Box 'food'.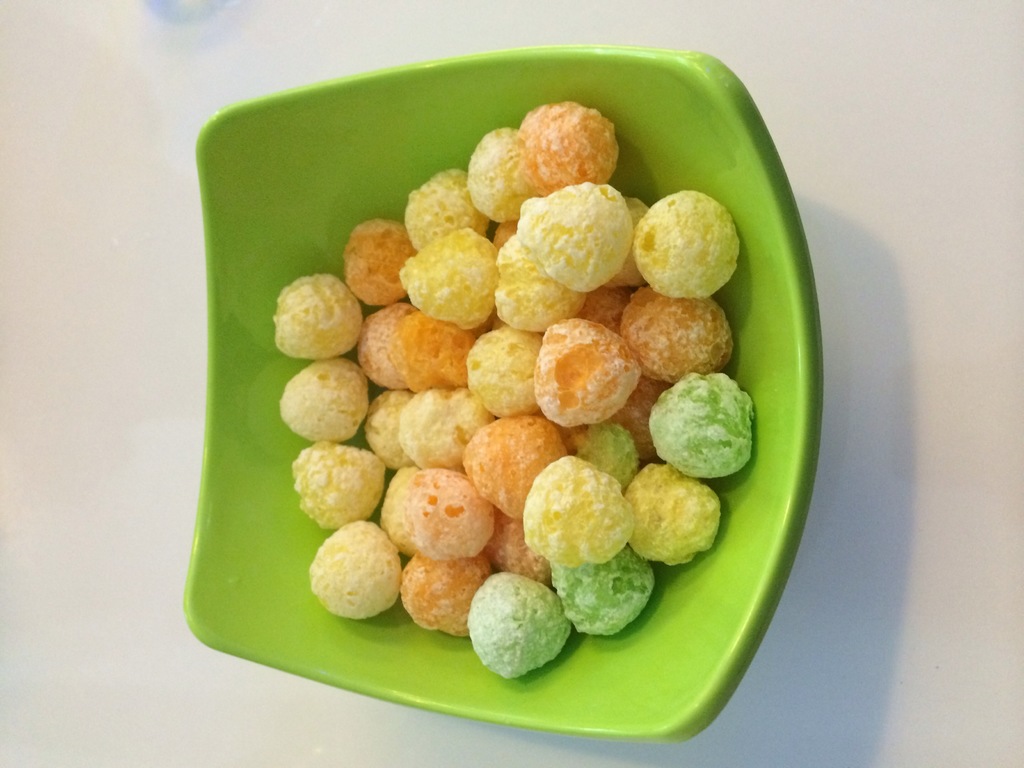
649,365,744,474.
